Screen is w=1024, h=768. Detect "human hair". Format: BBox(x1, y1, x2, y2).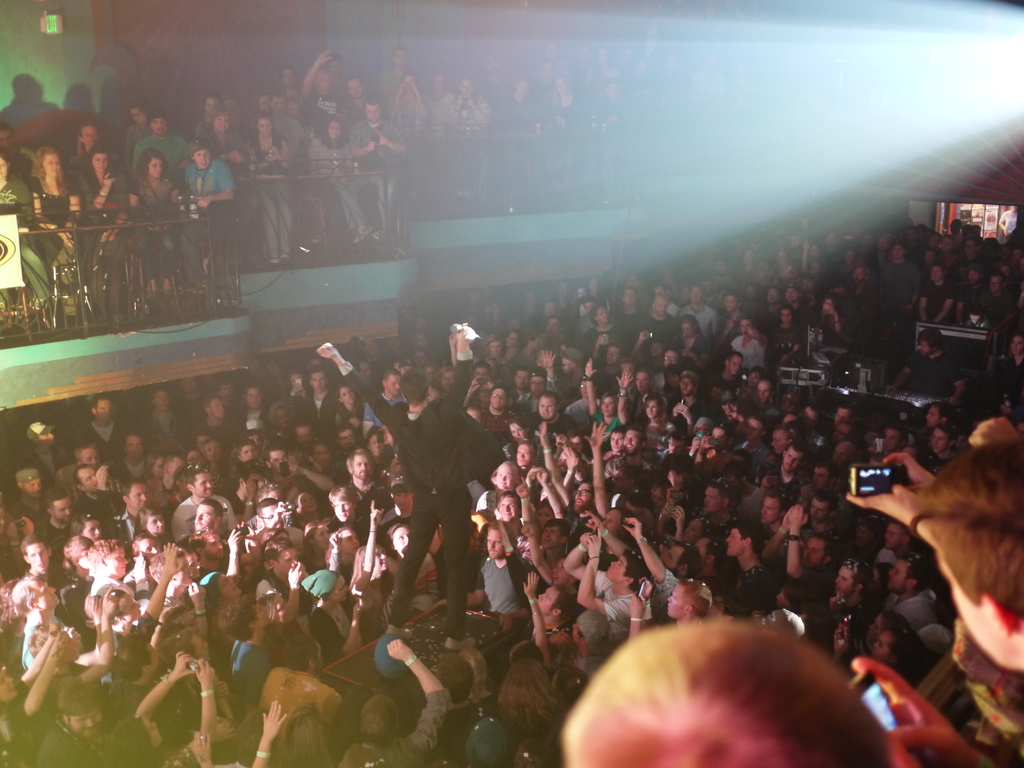
BBox(33, 143, 63, 177).
